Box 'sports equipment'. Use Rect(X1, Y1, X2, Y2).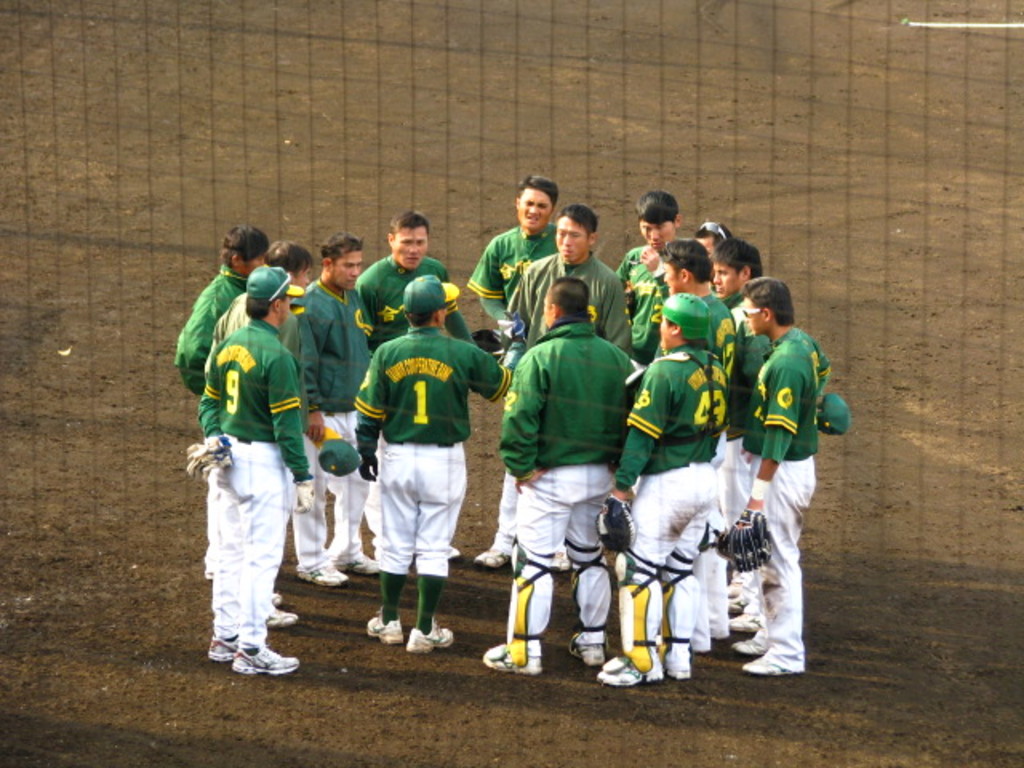
Rect(405, 618, 454, 659).
